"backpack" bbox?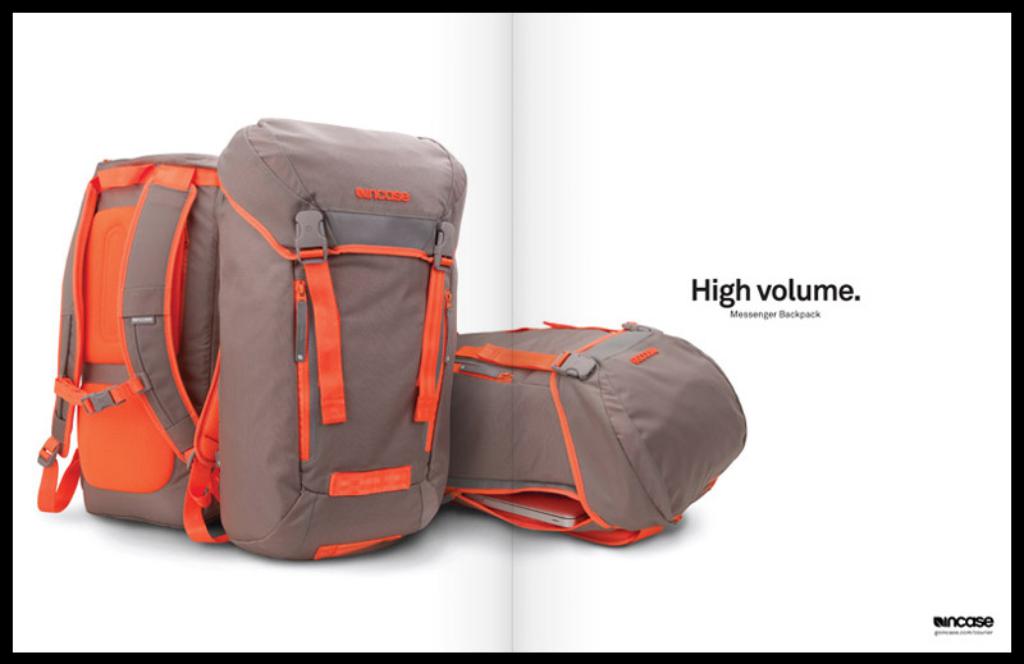
select_region(35, 143, 237, 541)
